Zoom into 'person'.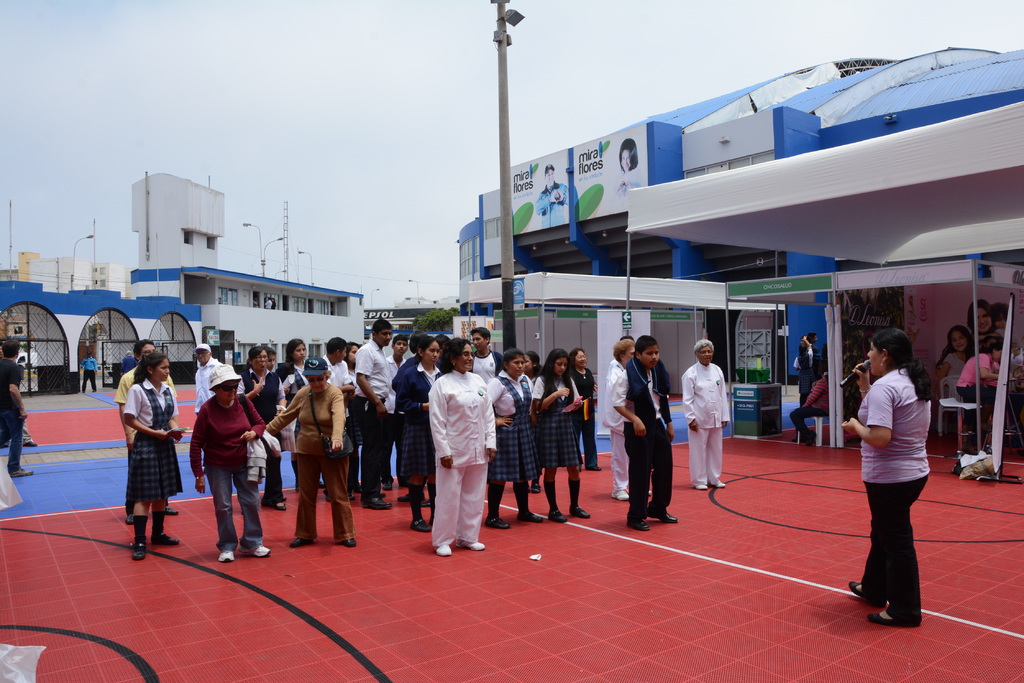
Zoom target: bbox=[951, 324, 1006, 466].
